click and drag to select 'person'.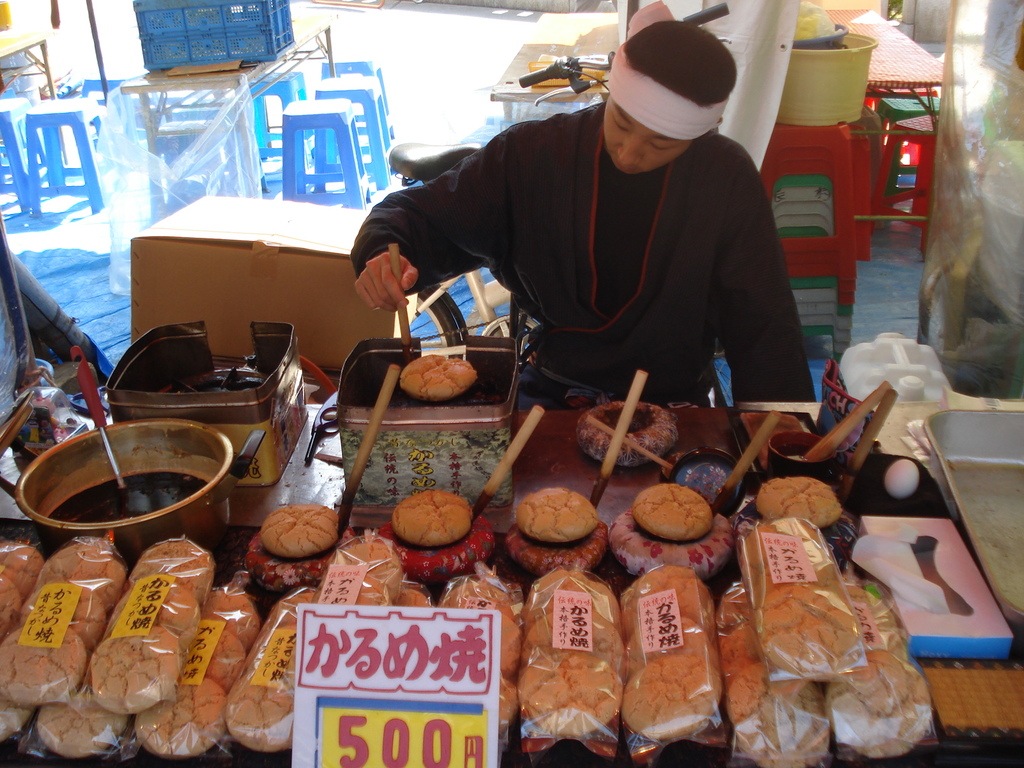
Selection: <bbox>417, 0, 815, 460</bbox>.
